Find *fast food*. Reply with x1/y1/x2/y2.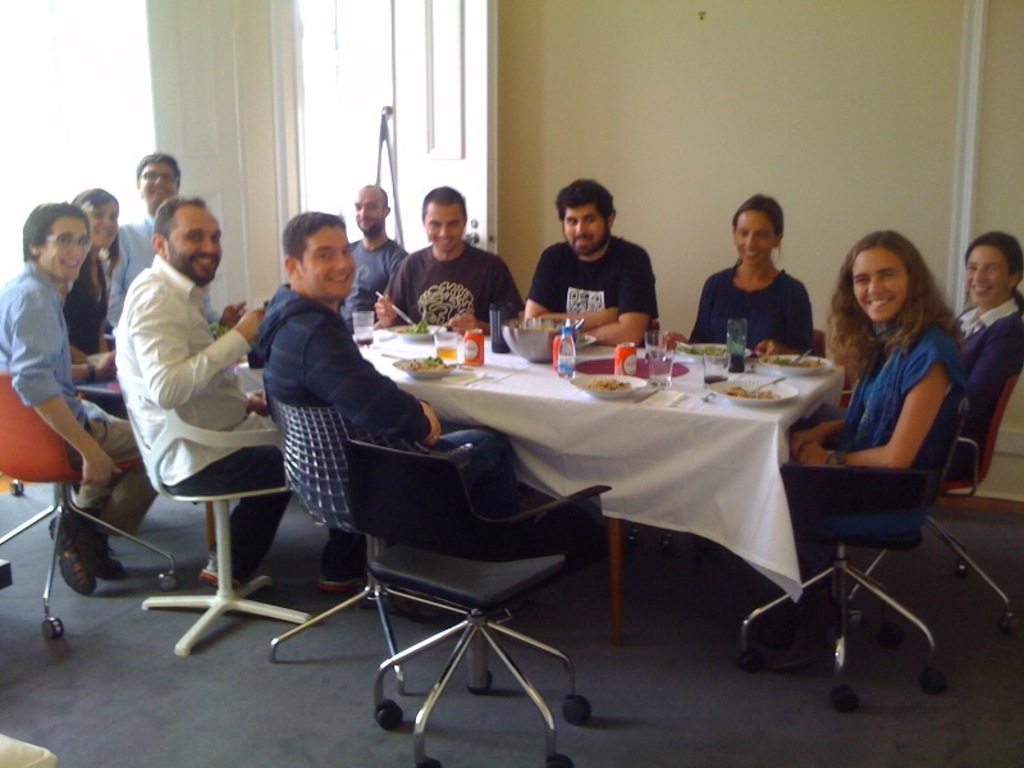
388/316/434/337.
